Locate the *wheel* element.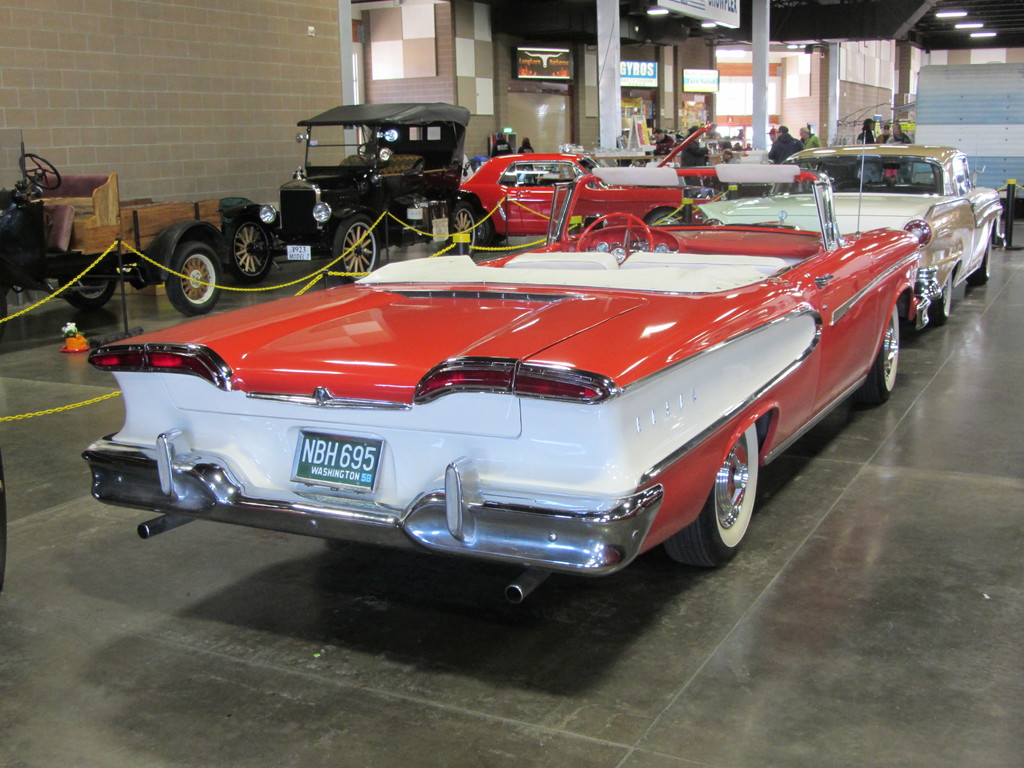
Element bbox: l=334, t=215, r=378, b=281.
